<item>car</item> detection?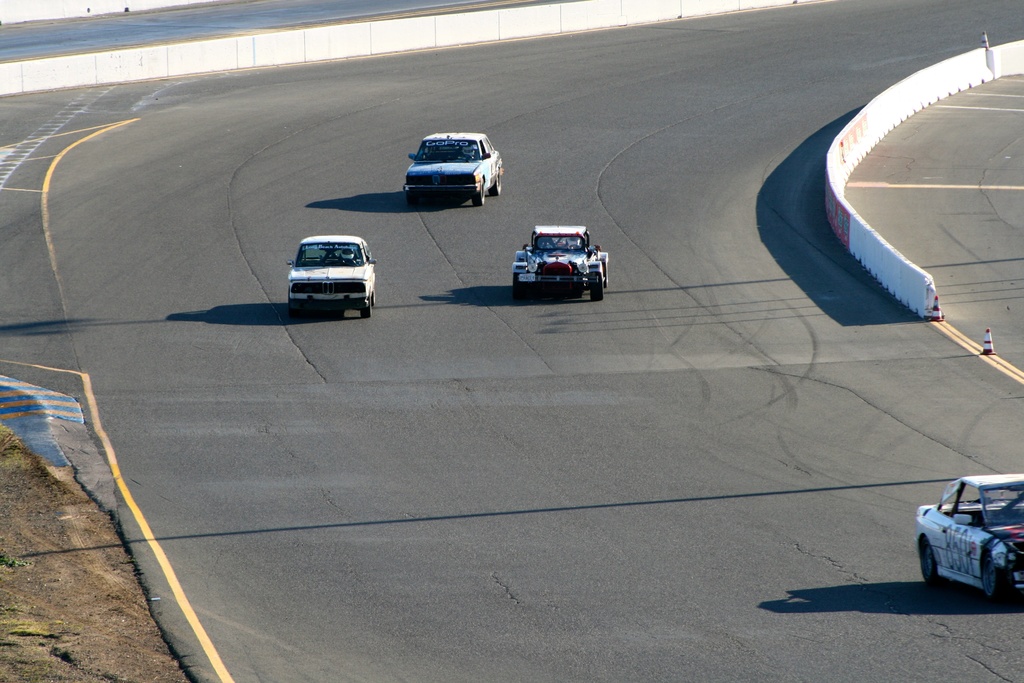
282,224,381,315
